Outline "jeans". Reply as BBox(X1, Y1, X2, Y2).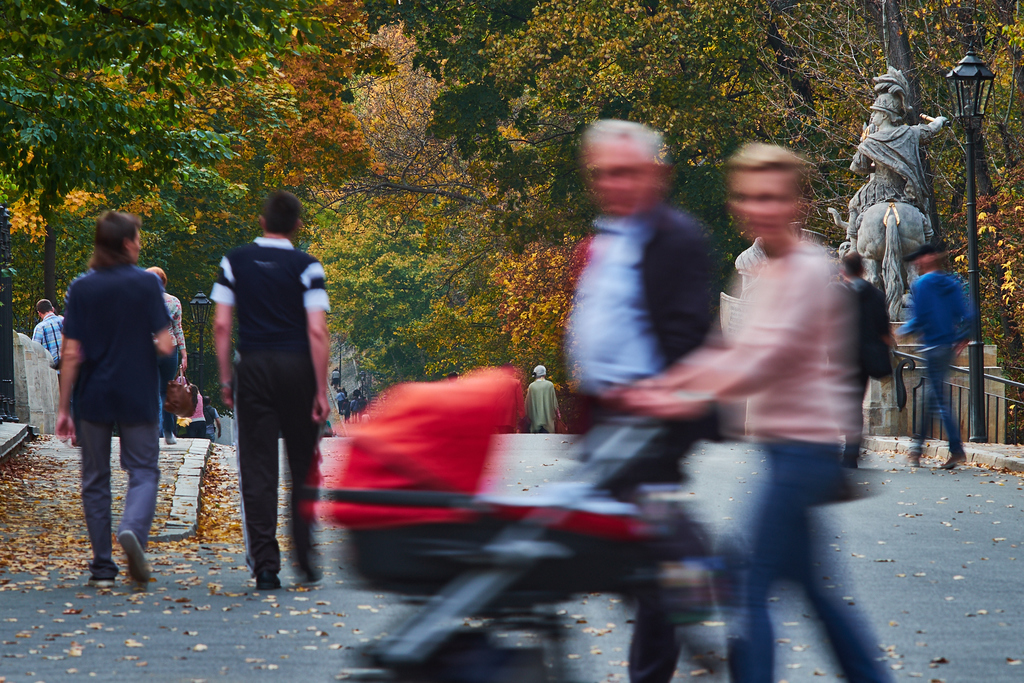
BBox(74, 422, 159, 564).
